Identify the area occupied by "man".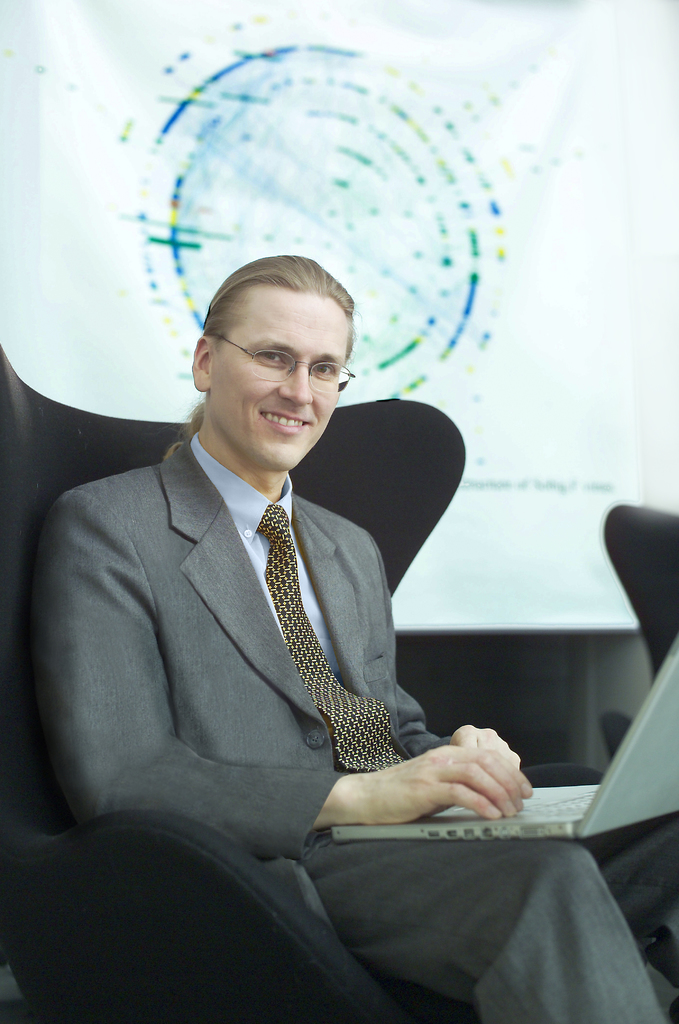
Area: region(31, 253, 666, 1023).
